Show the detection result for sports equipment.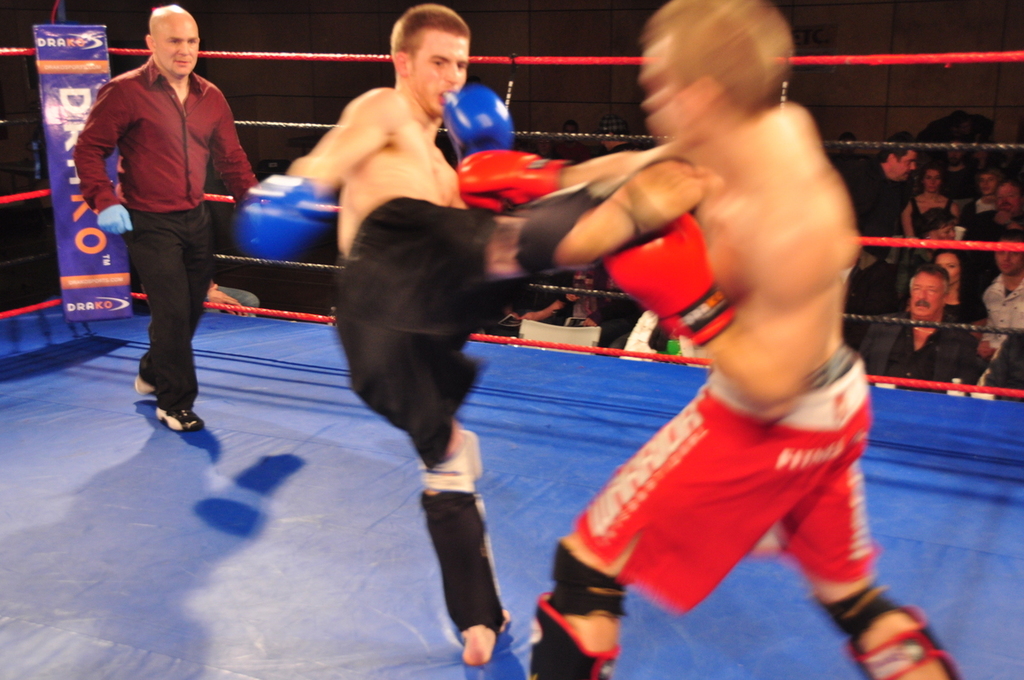
<region>461, 148, 575, 218</region>.
